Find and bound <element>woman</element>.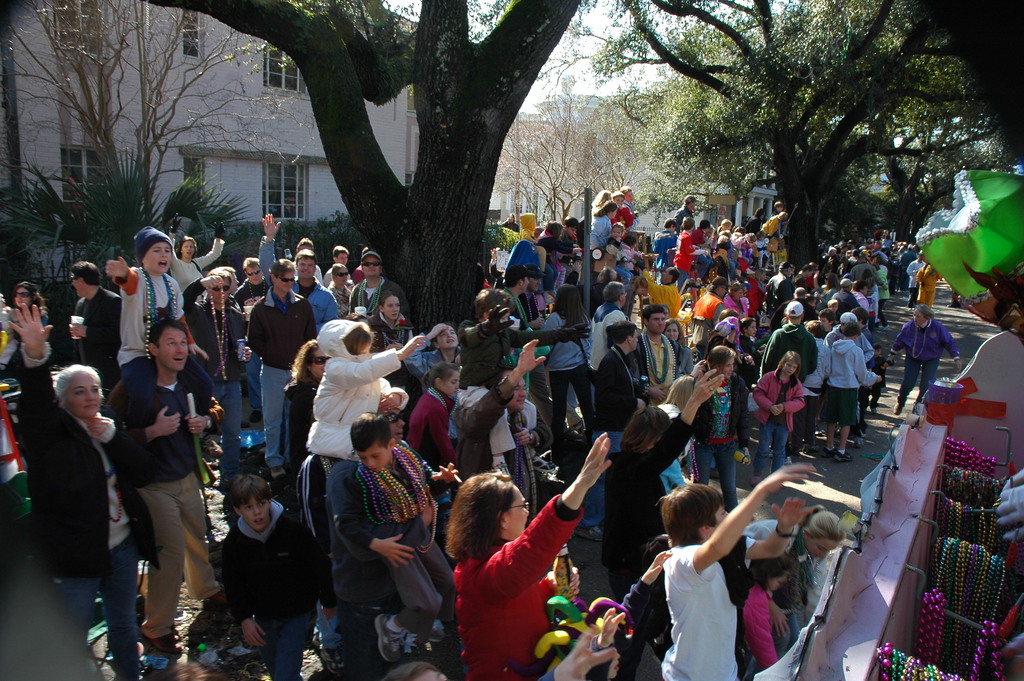
Bound: select_region(660, 318, 694, 381).
